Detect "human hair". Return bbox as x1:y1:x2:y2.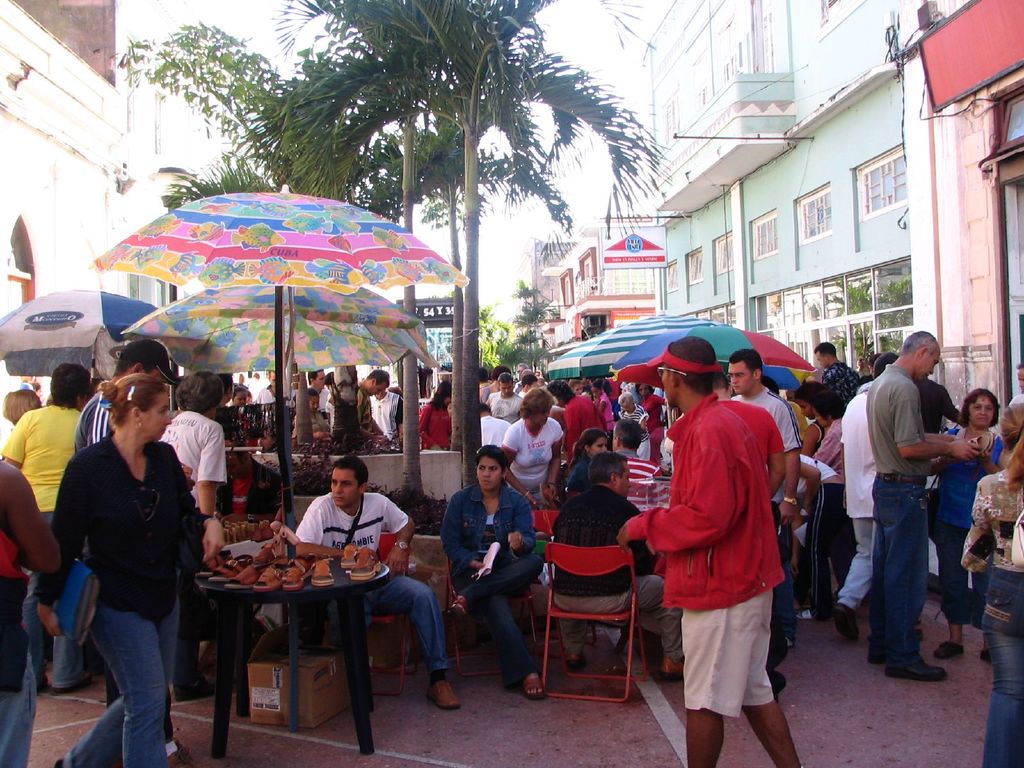
867:356:882:368.
